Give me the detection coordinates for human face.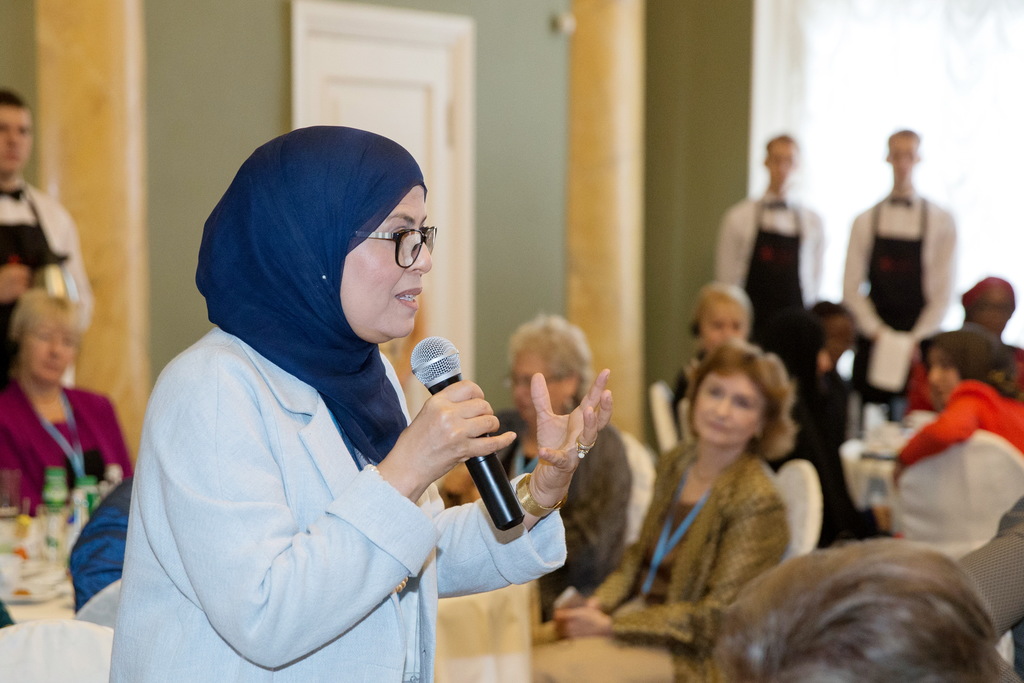
{"left": 691, "top": 372, "right": 767, "bottom": 447}.
